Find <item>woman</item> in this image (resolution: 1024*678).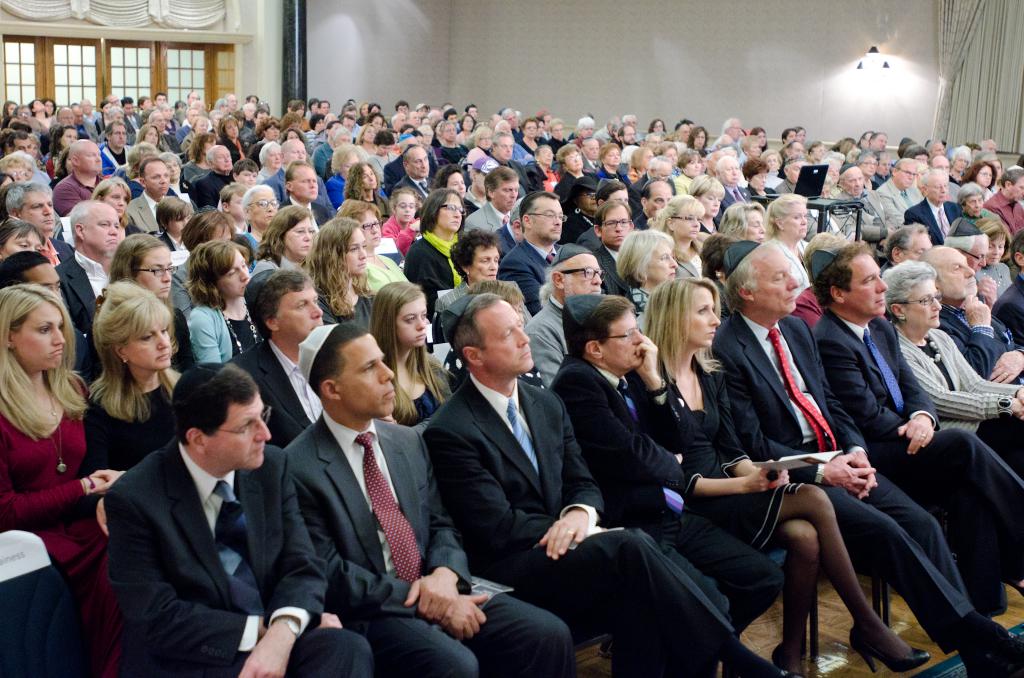
(0,220,49,261).
